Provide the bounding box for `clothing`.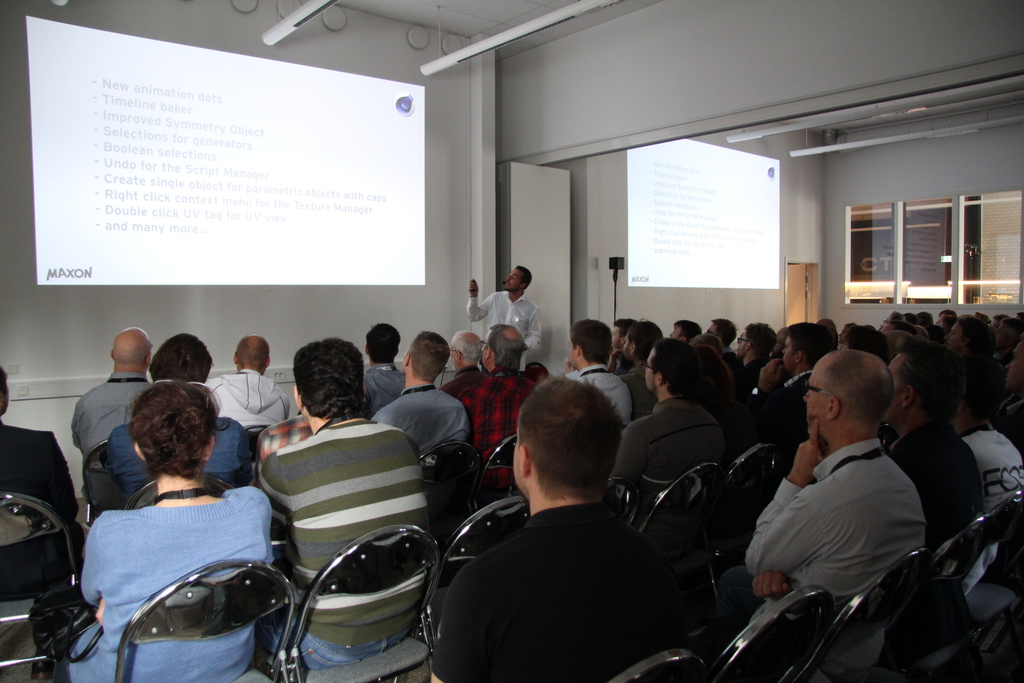
x1=714, y1=438, x2=927, y2=625.
